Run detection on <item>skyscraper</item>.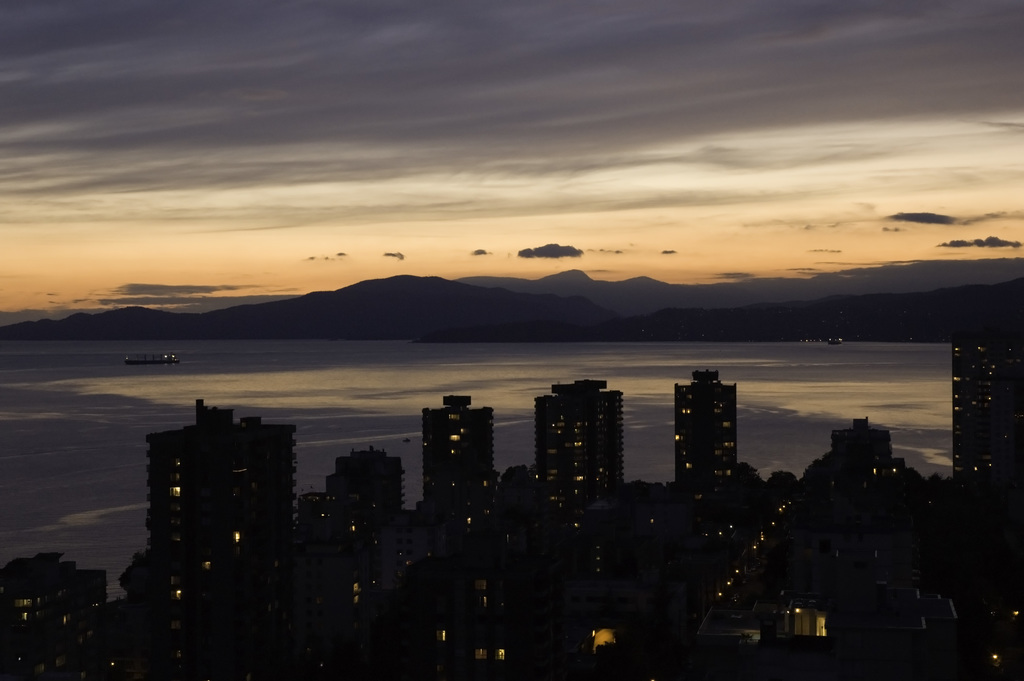
Result: {"x1": 532, "y1": 372, "x2": 630, "y2": 622}.
